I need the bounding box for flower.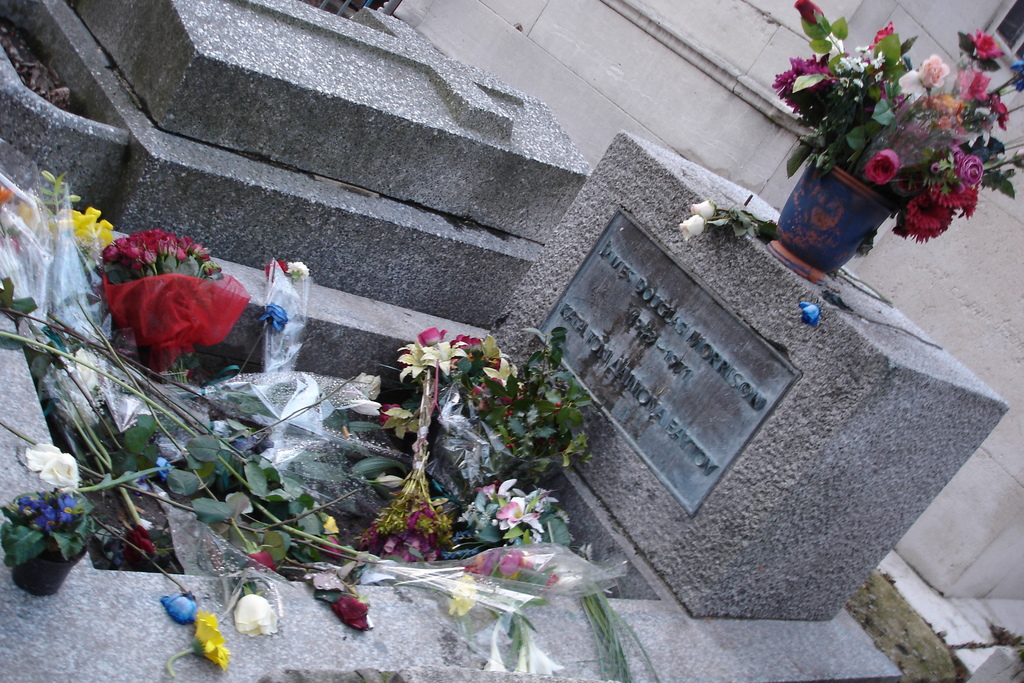
Here it is: x1=676 y1=217 x2=701 y2=240.
